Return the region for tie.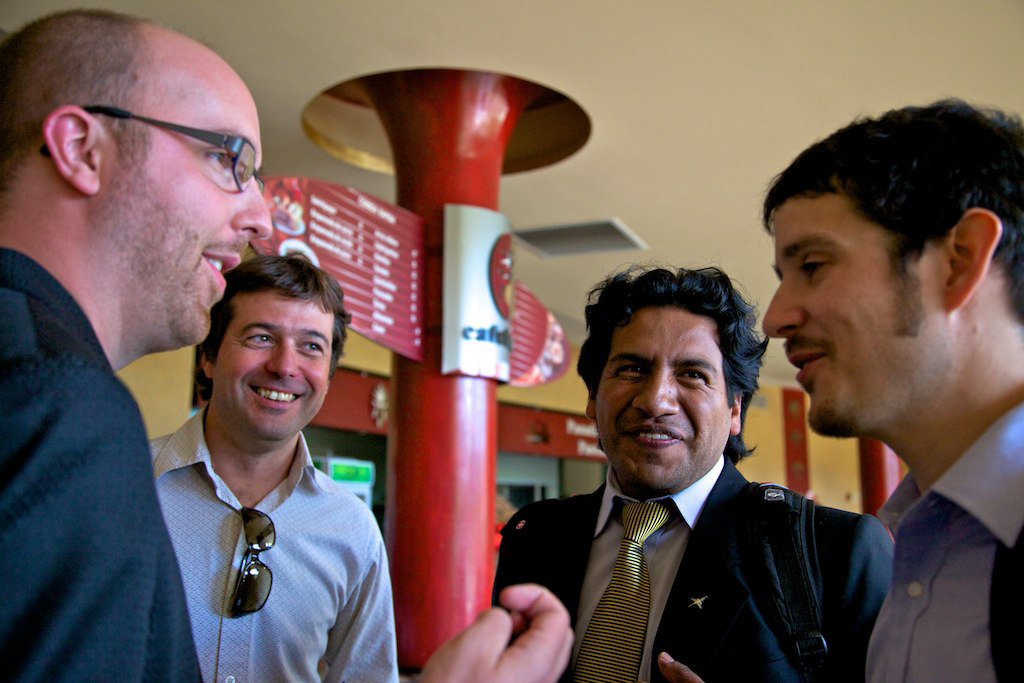
bbox=[568, 505, 673, 682].
